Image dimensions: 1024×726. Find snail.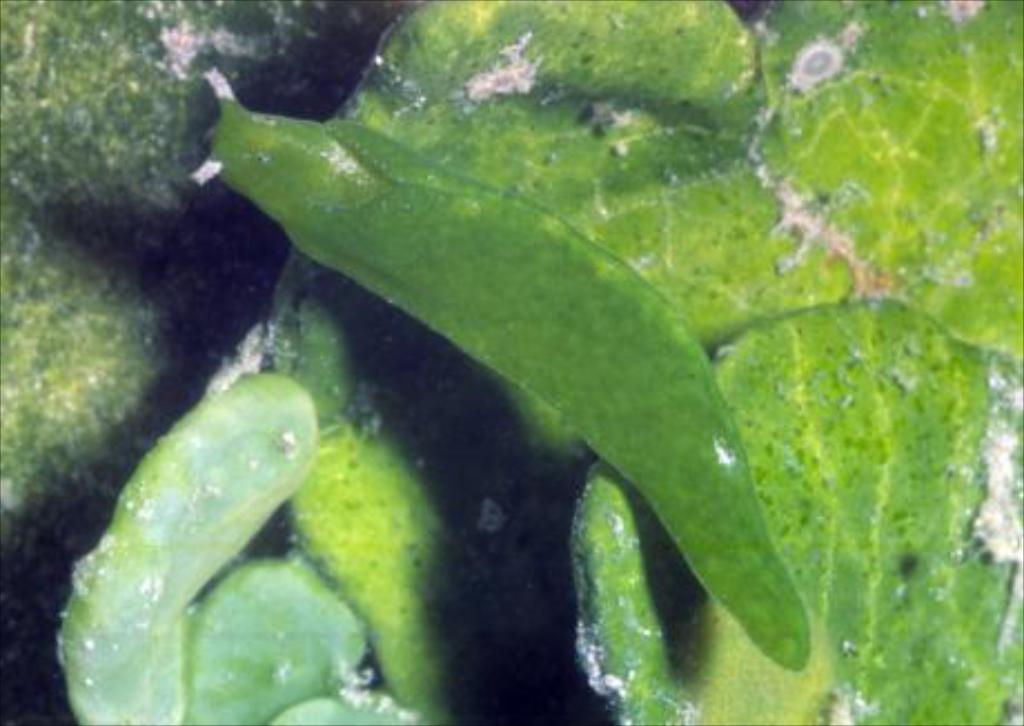
region(183, 60, 815, 677).
